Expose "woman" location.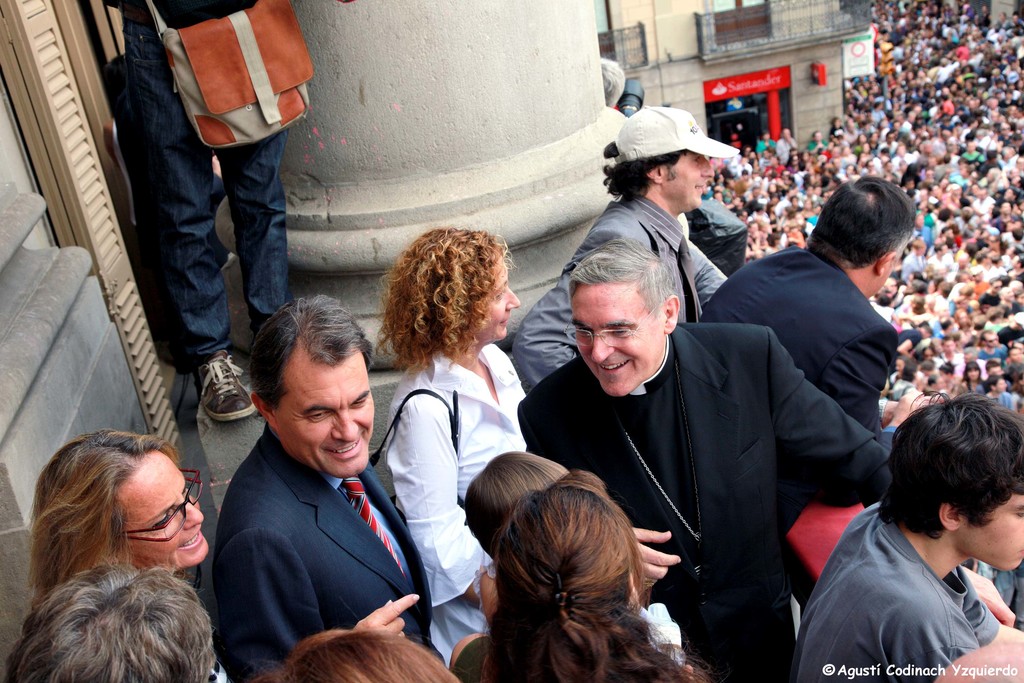
Exposed at pyautogui.locateOnScreen(467, 449, 697, 675).
